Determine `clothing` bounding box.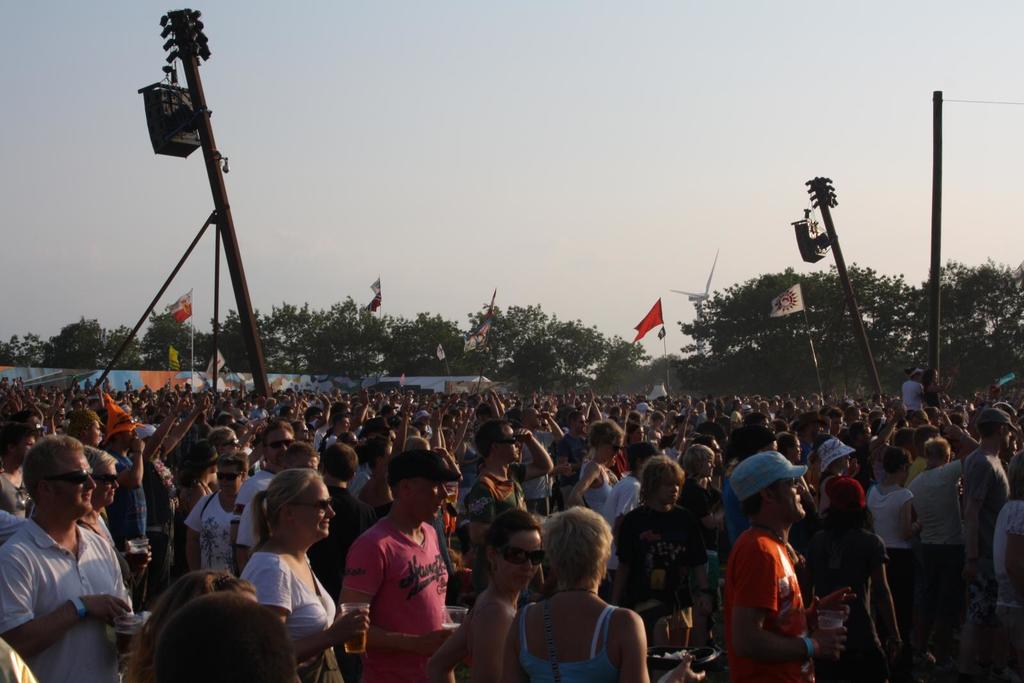
Determined: detection(807, 531, 884, 682).
